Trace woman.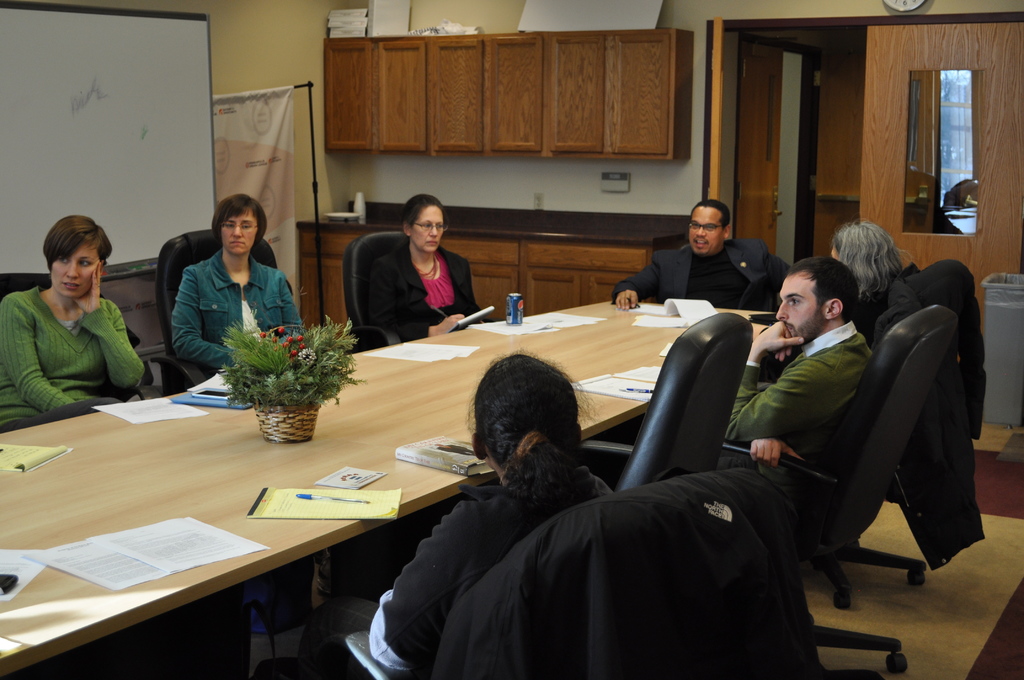
Traced to x1=2, y1=214, x2=145, y2=437.
